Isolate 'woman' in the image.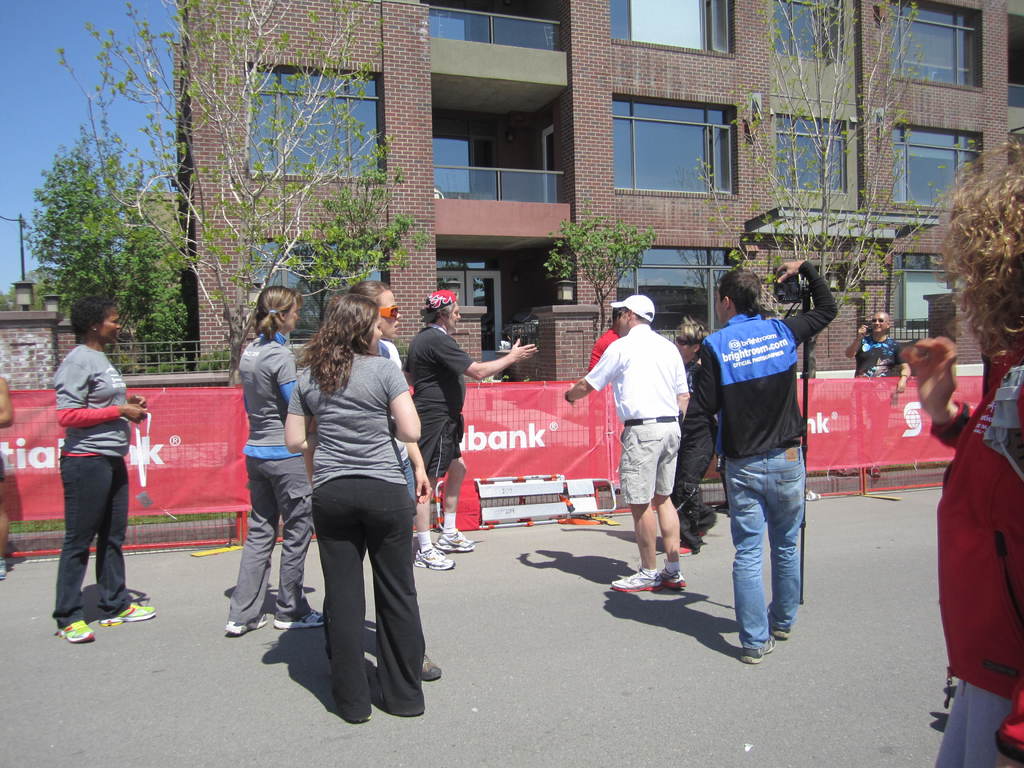
Isolated region: 345 280 434 682.
